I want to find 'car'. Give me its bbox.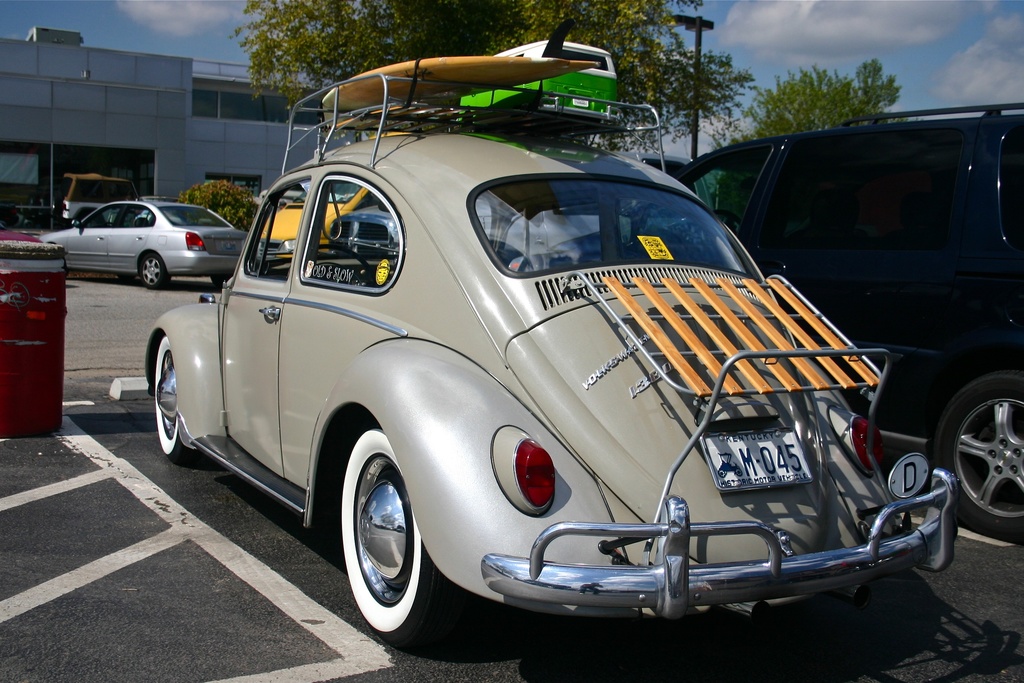
<region>49, 199, 243, 279</region>.
